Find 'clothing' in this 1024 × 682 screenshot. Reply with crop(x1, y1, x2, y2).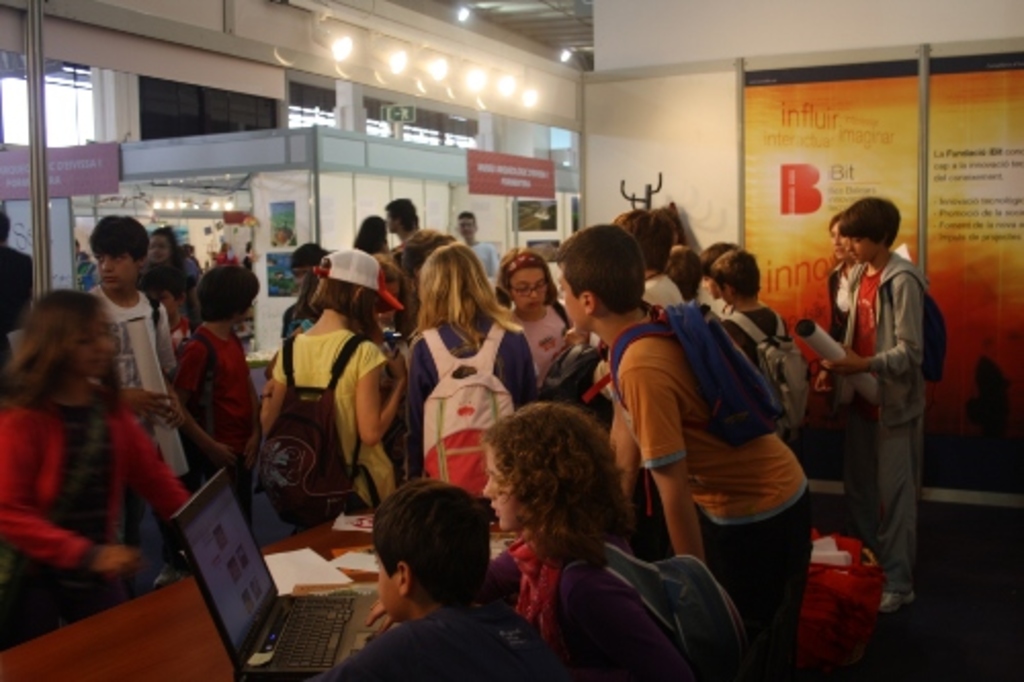
crop(0, 399, 186, 643).
